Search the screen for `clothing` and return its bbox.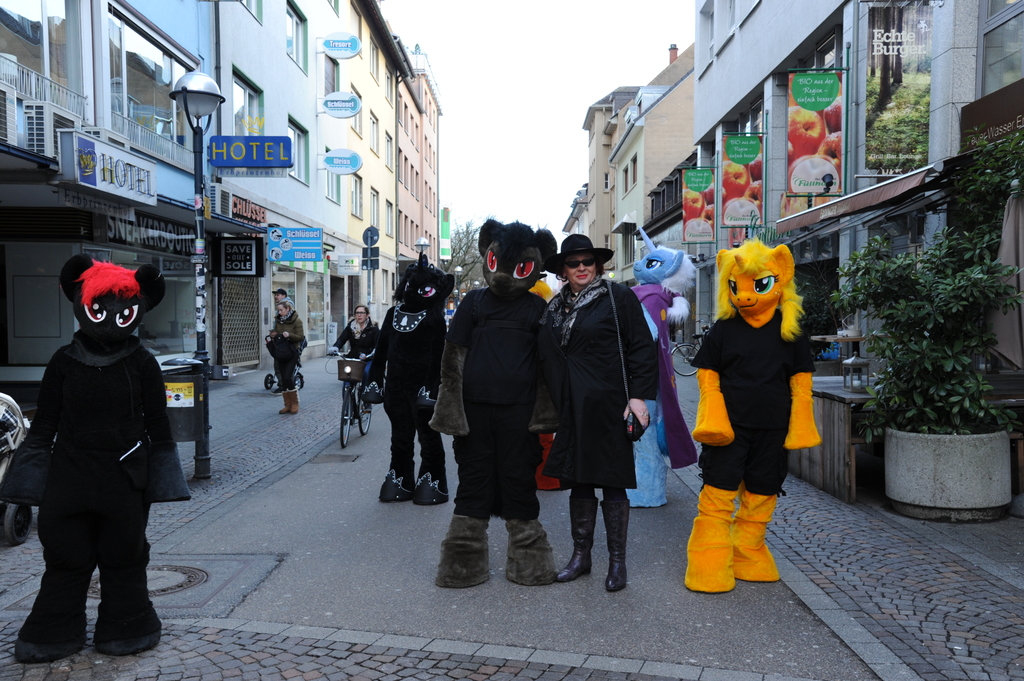
Found: 691:308:820:494.
